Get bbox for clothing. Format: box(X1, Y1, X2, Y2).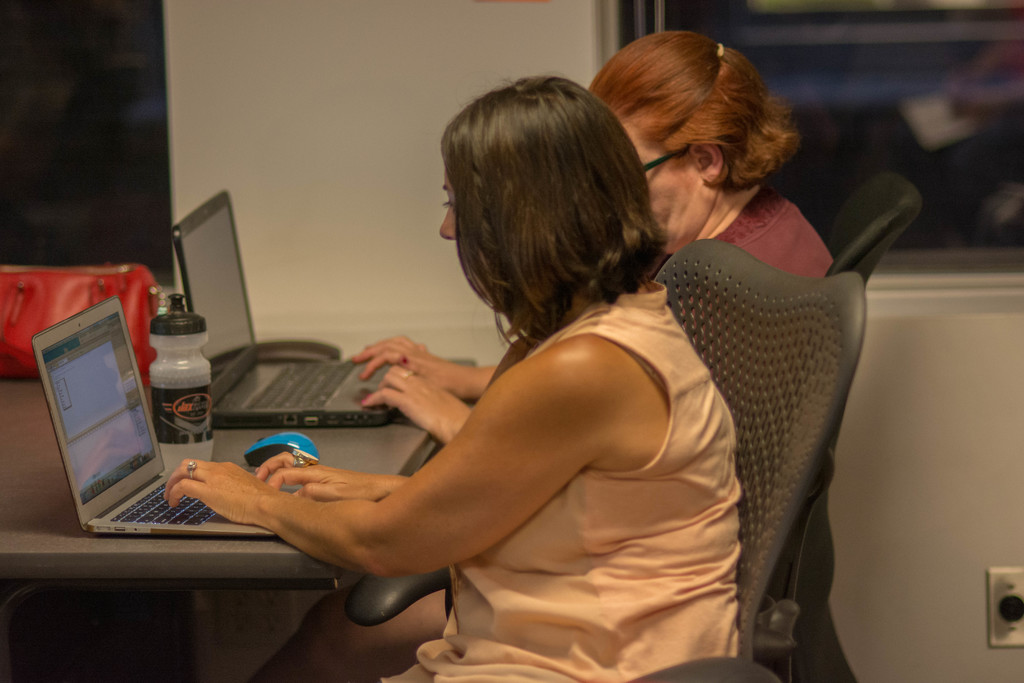
box(689, 183, 833, 283).
